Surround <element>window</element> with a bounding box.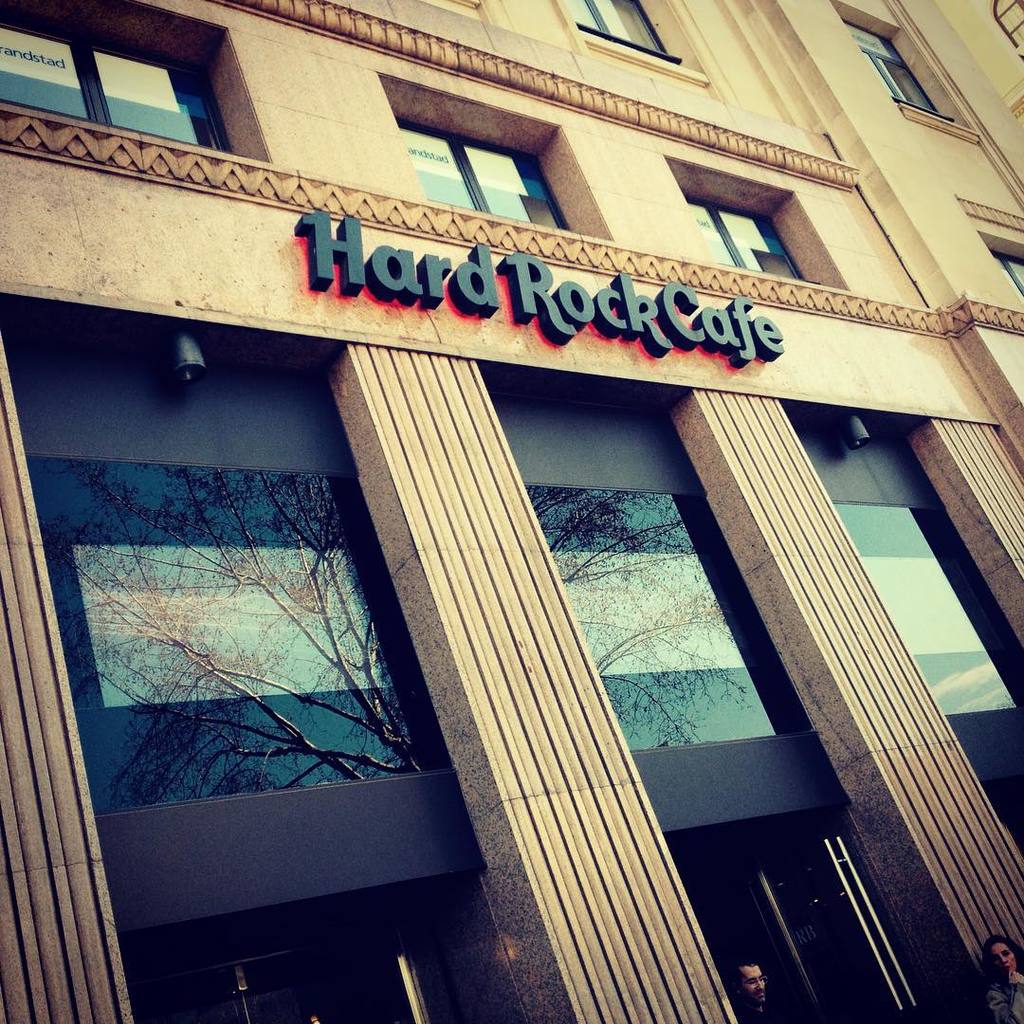
box(685, 192, 798, 270).
